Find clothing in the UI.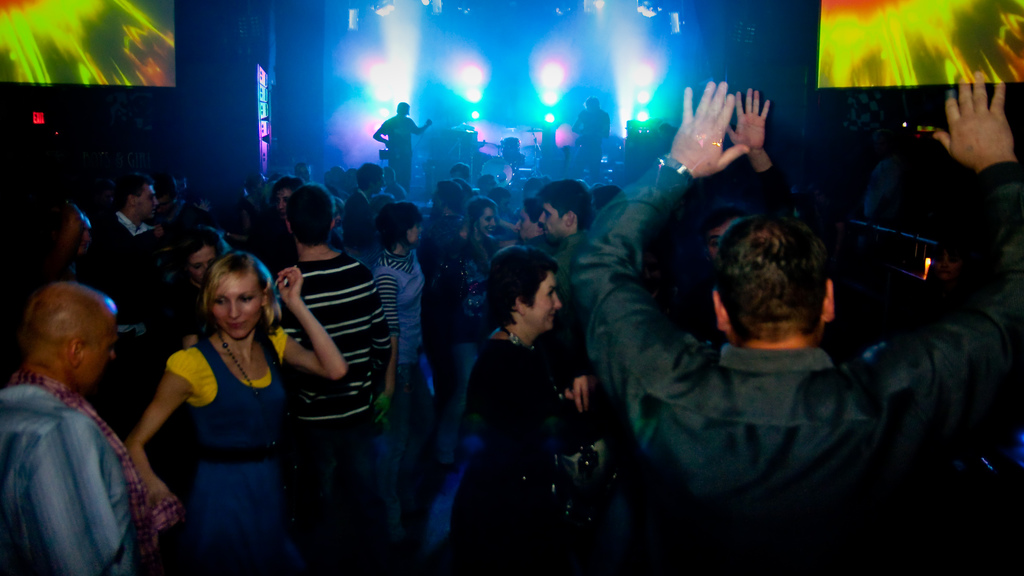
UI element at x1=460 y1=227 x2=502 y2=317.
